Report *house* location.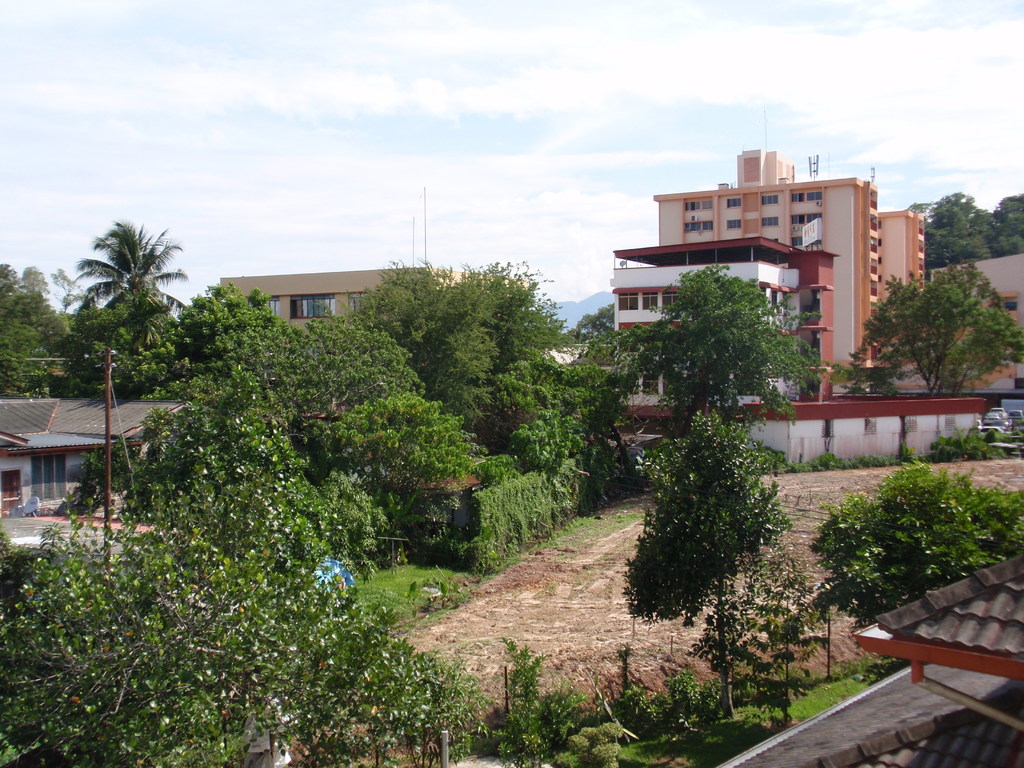
Report: locate(664, 138, 925, 381).
